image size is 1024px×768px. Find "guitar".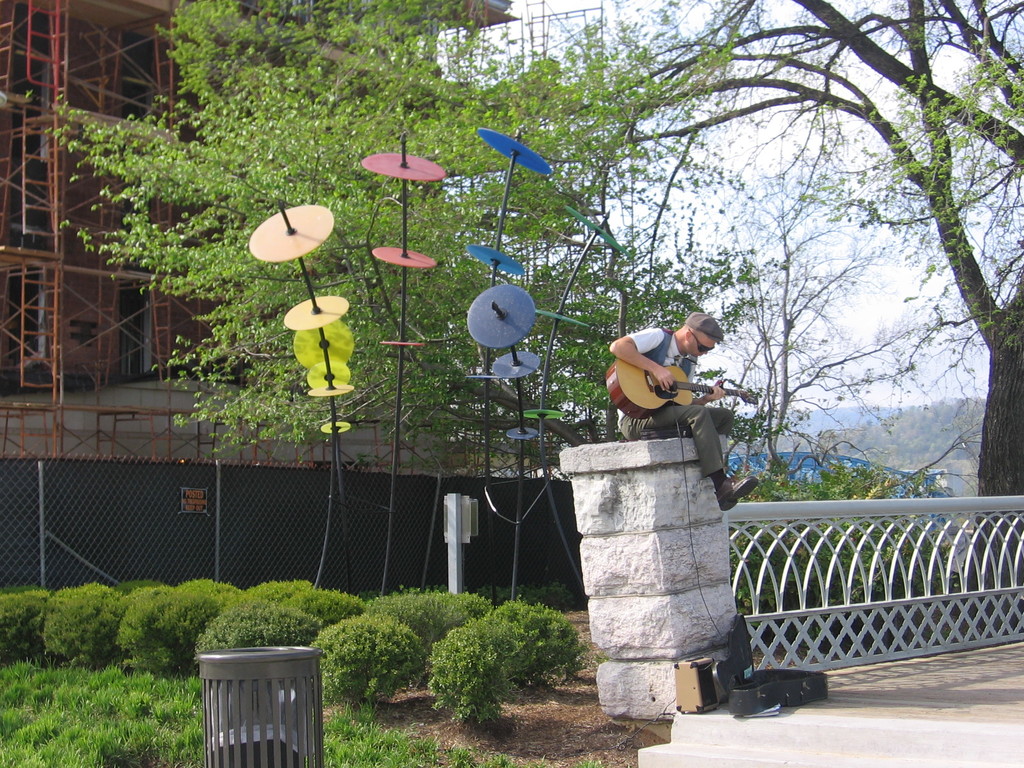
[605, 356, 762, 422].
